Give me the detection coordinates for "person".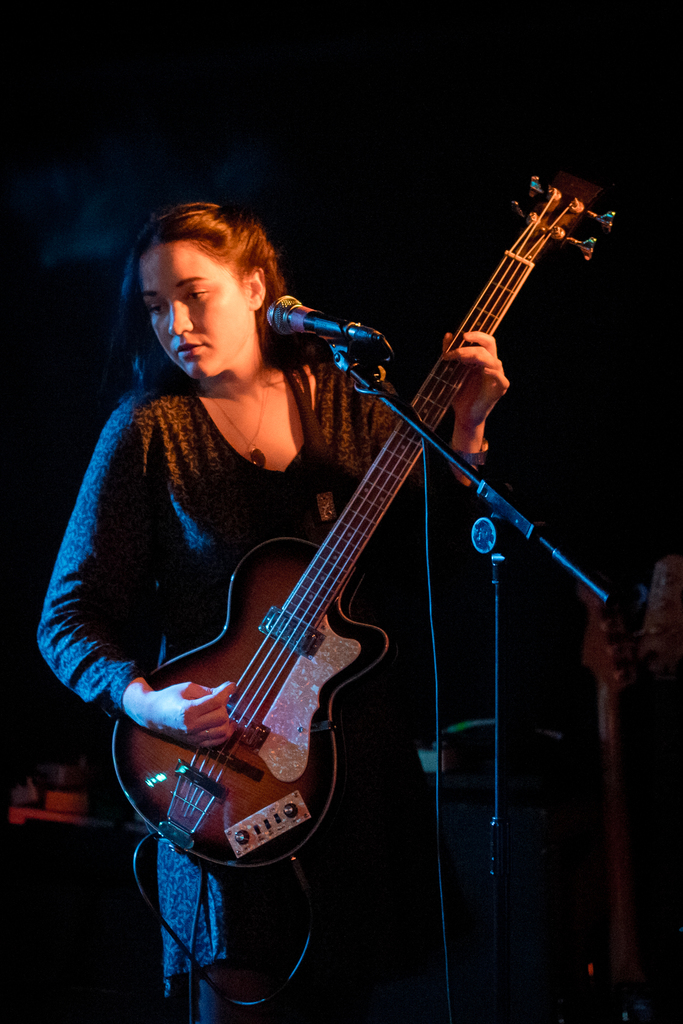
(28,195,509,1023).
